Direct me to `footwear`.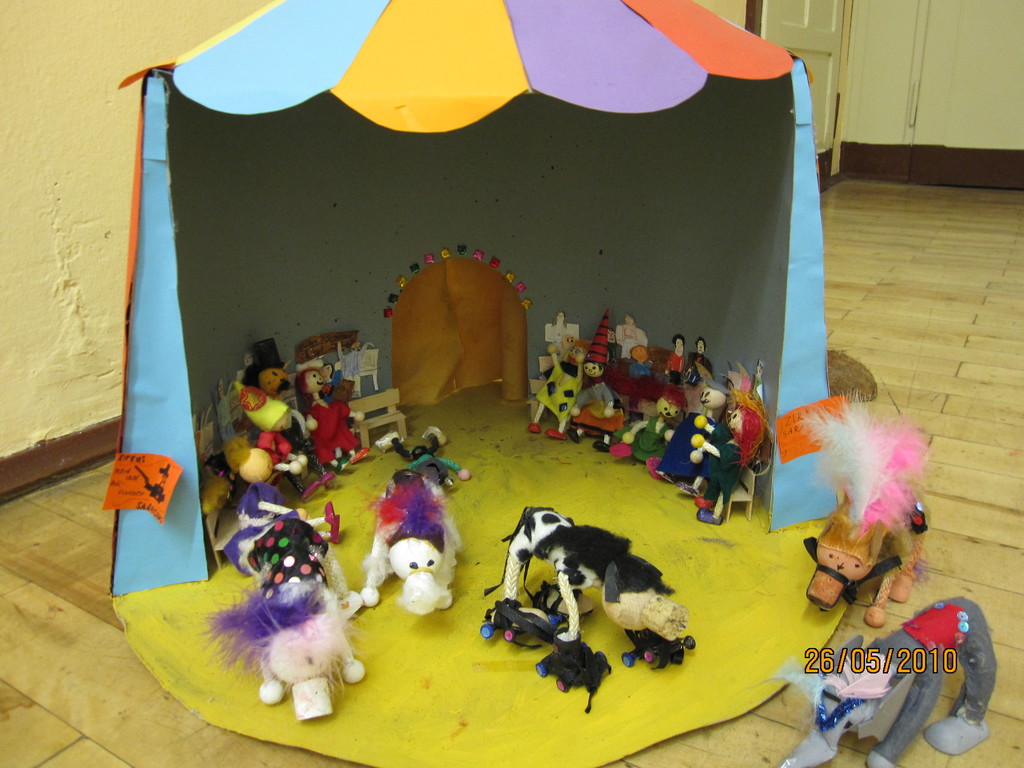
Direction: 569:426:580:444.
